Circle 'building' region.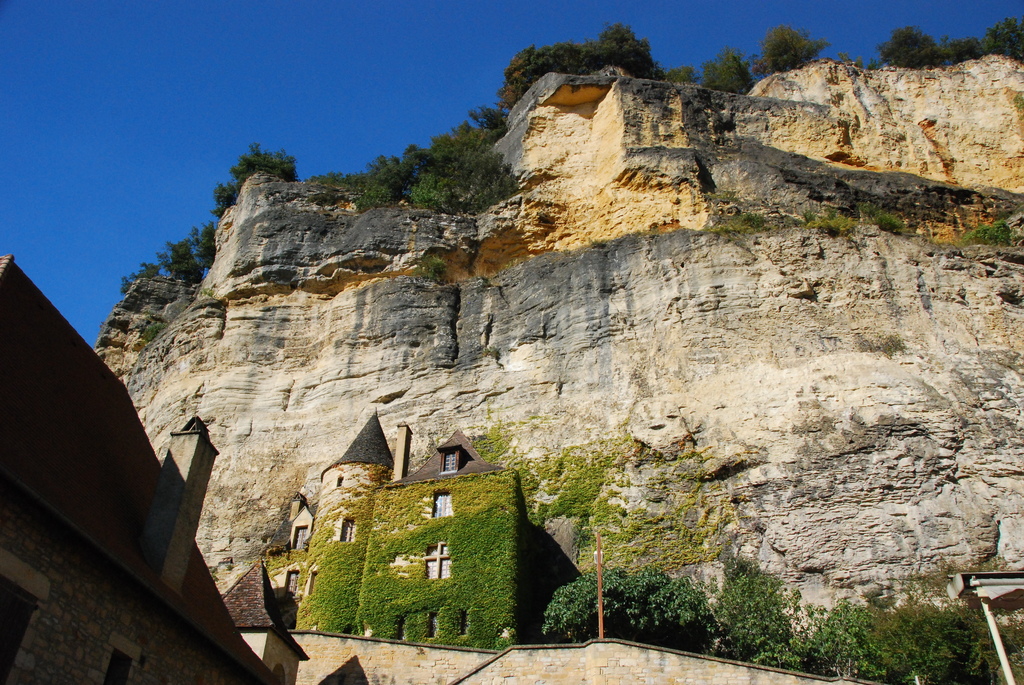
Region: [263,408,520,652].
